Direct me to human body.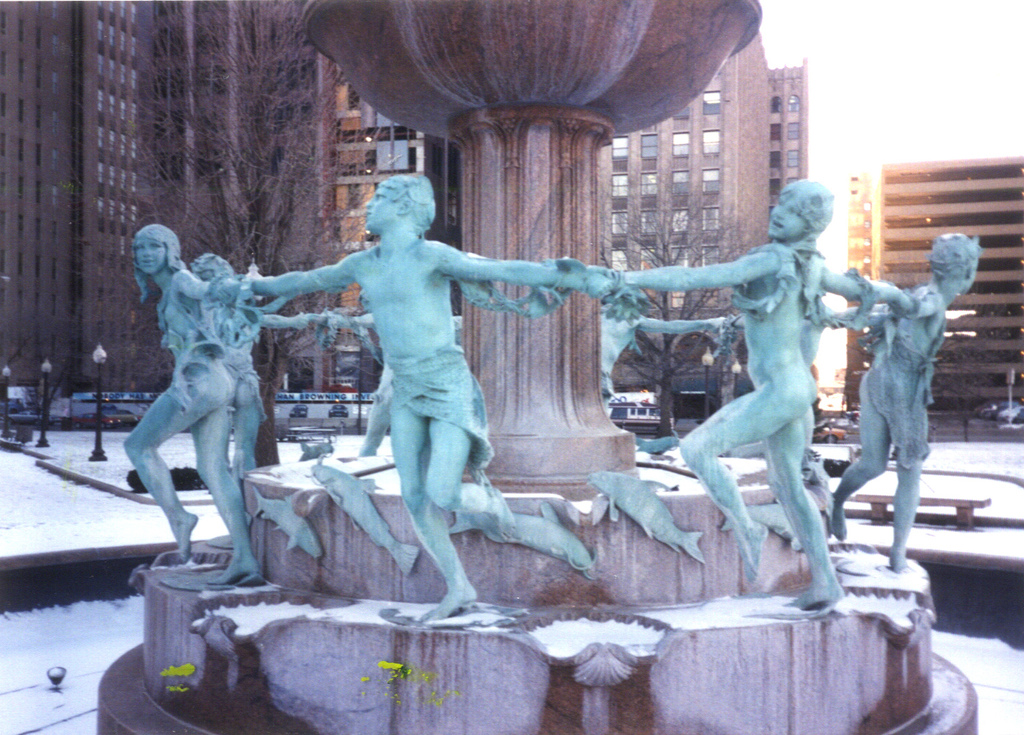
Direction: {"left": 211, "top": 303, "right": 307, "bottom": 476}.
